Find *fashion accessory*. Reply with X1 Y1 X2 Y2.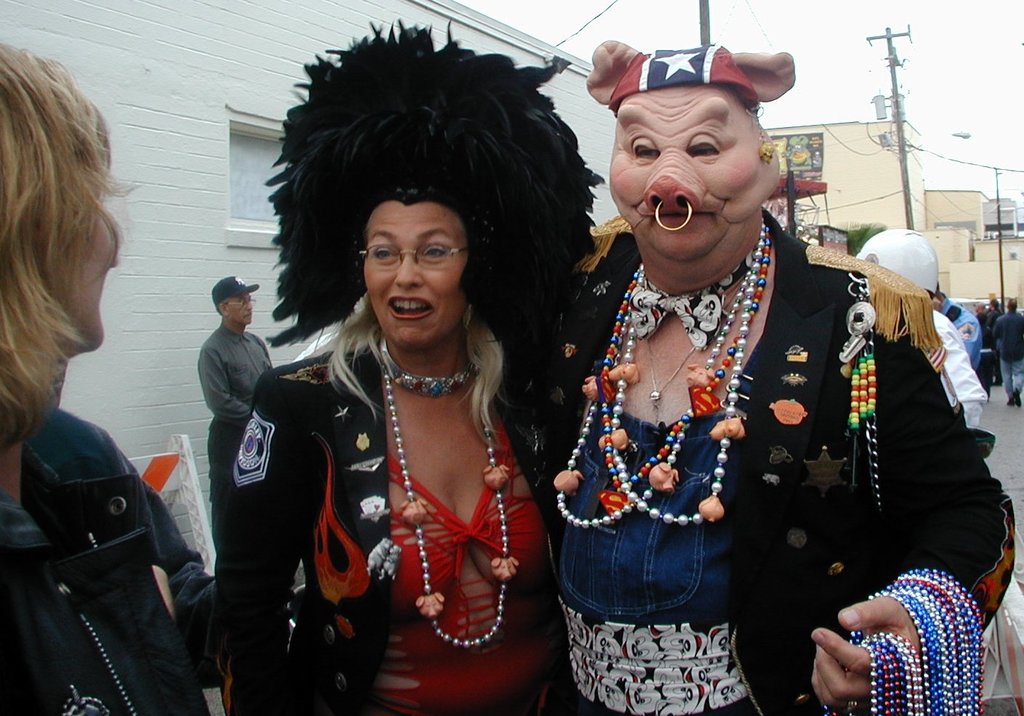
381 373 519 649.
